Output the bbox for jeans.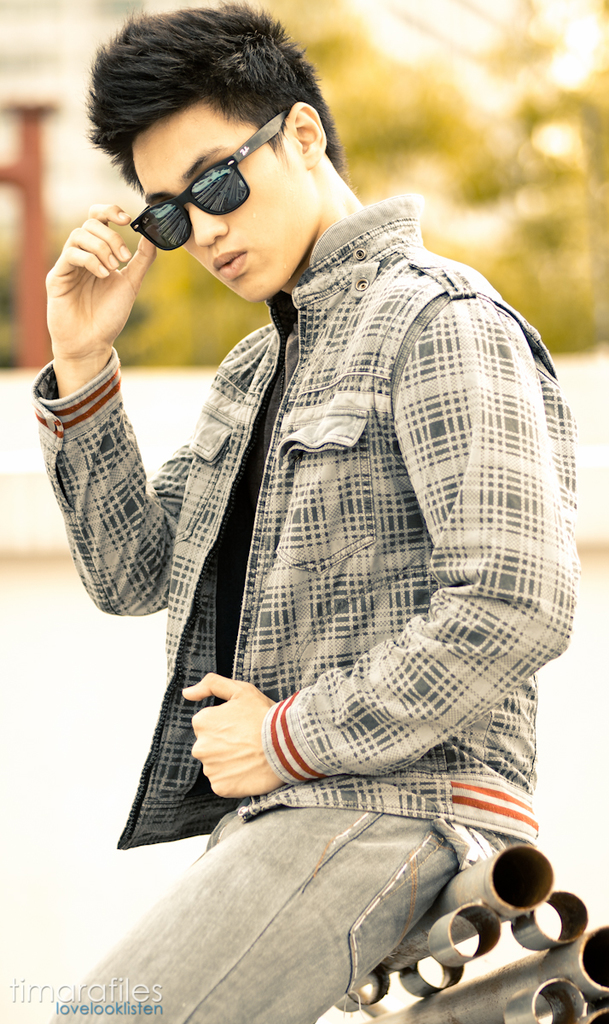
bbox(56, 806, 547, 1023).
